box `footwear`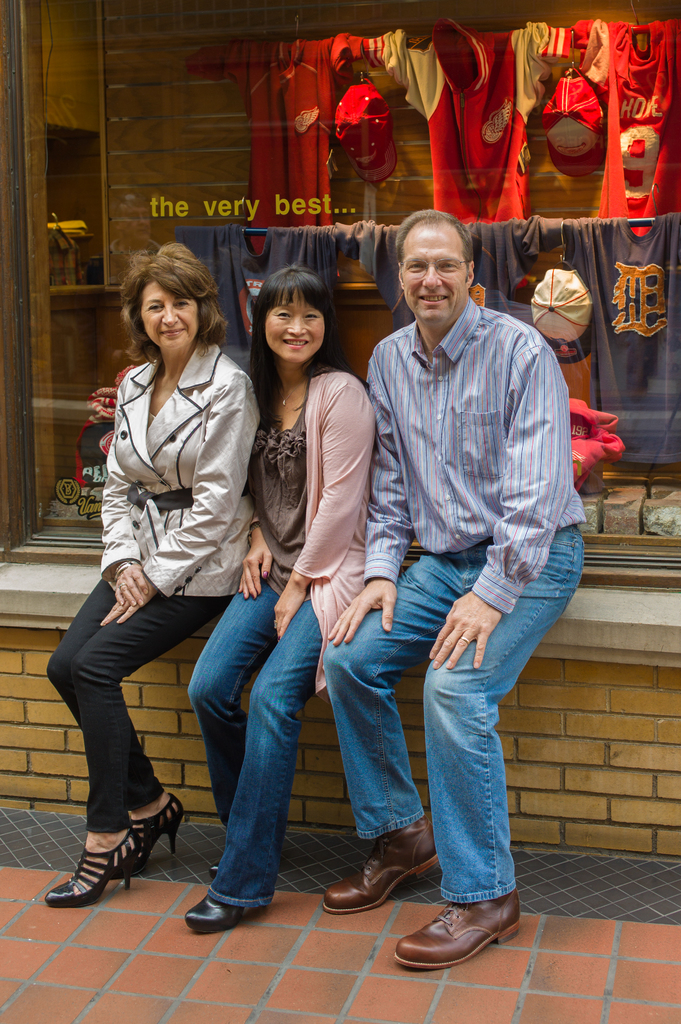
bbox(395, 892, 521, 972)
